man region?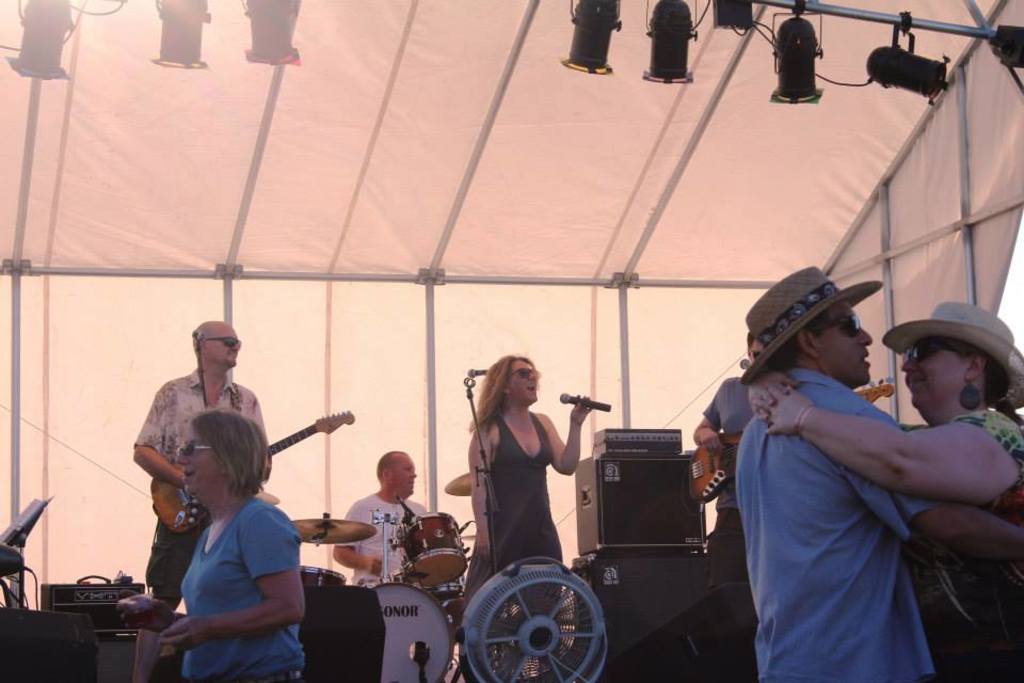
bbox=(335, 454, 431, 592)
